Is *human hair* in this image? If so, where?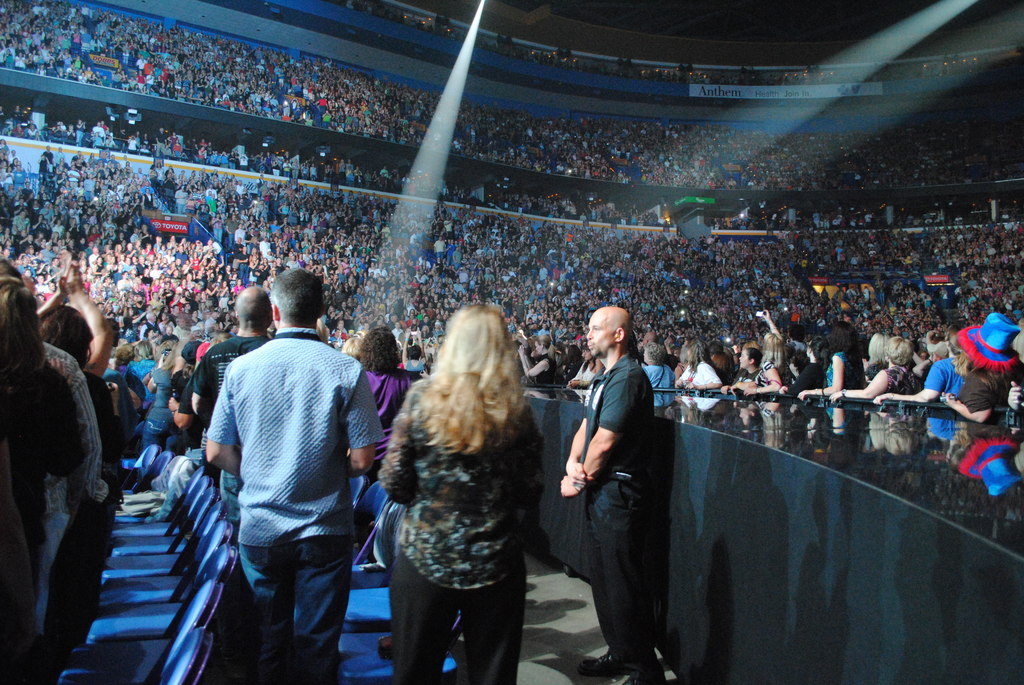
Yes, at detection(234, 284, 273, 329).
